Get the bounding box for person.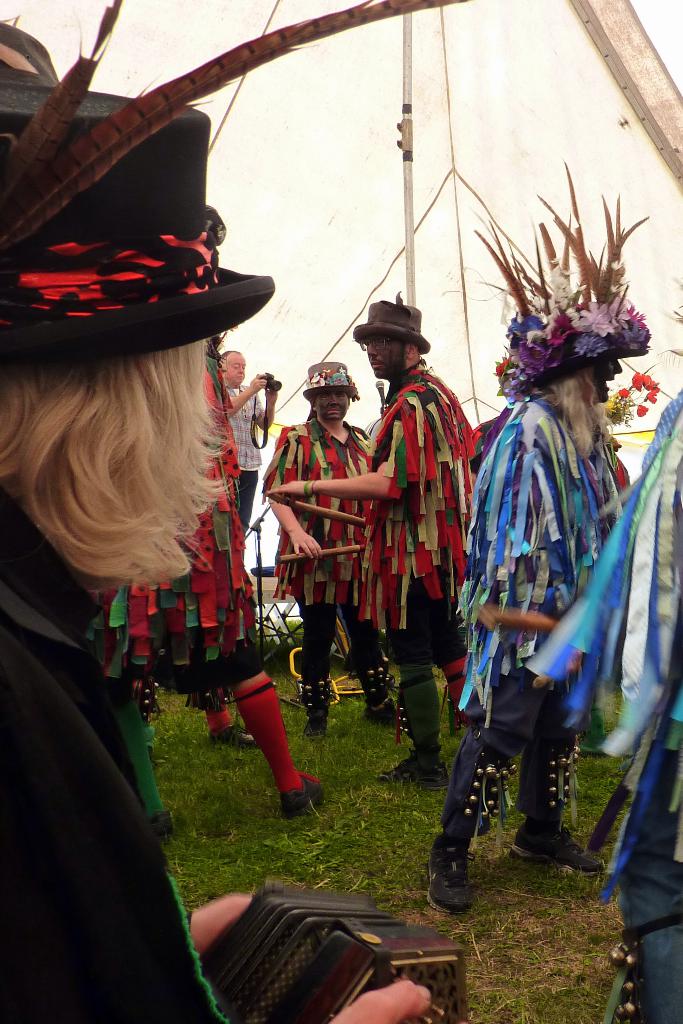
left=276, top=346, right=387, bottom=746.
